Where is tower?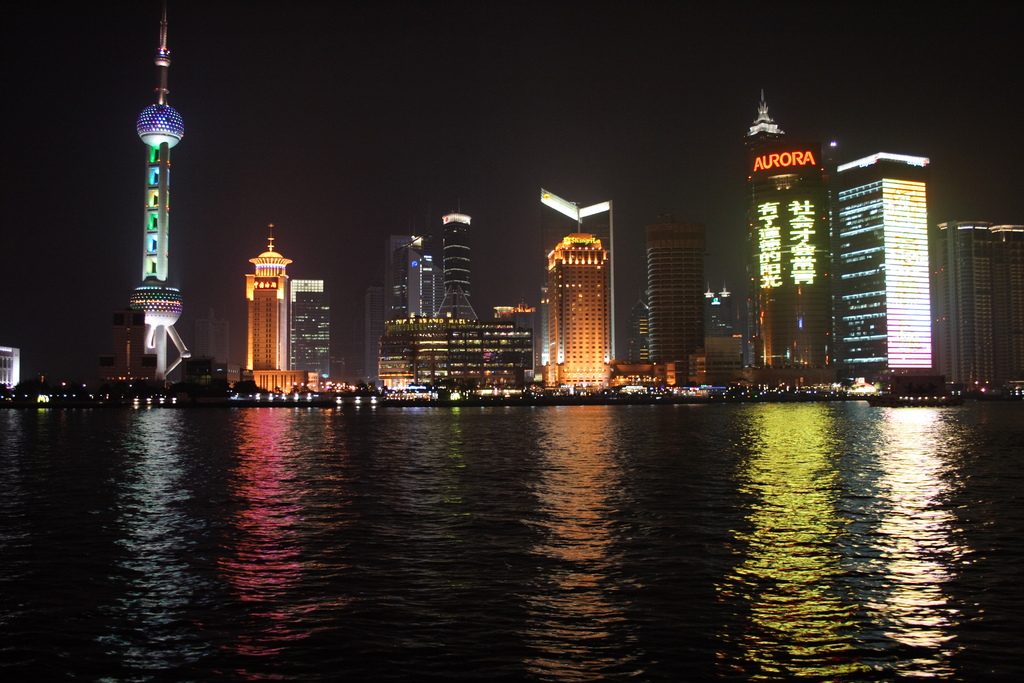
select_region(940, 215, 998, 385).
